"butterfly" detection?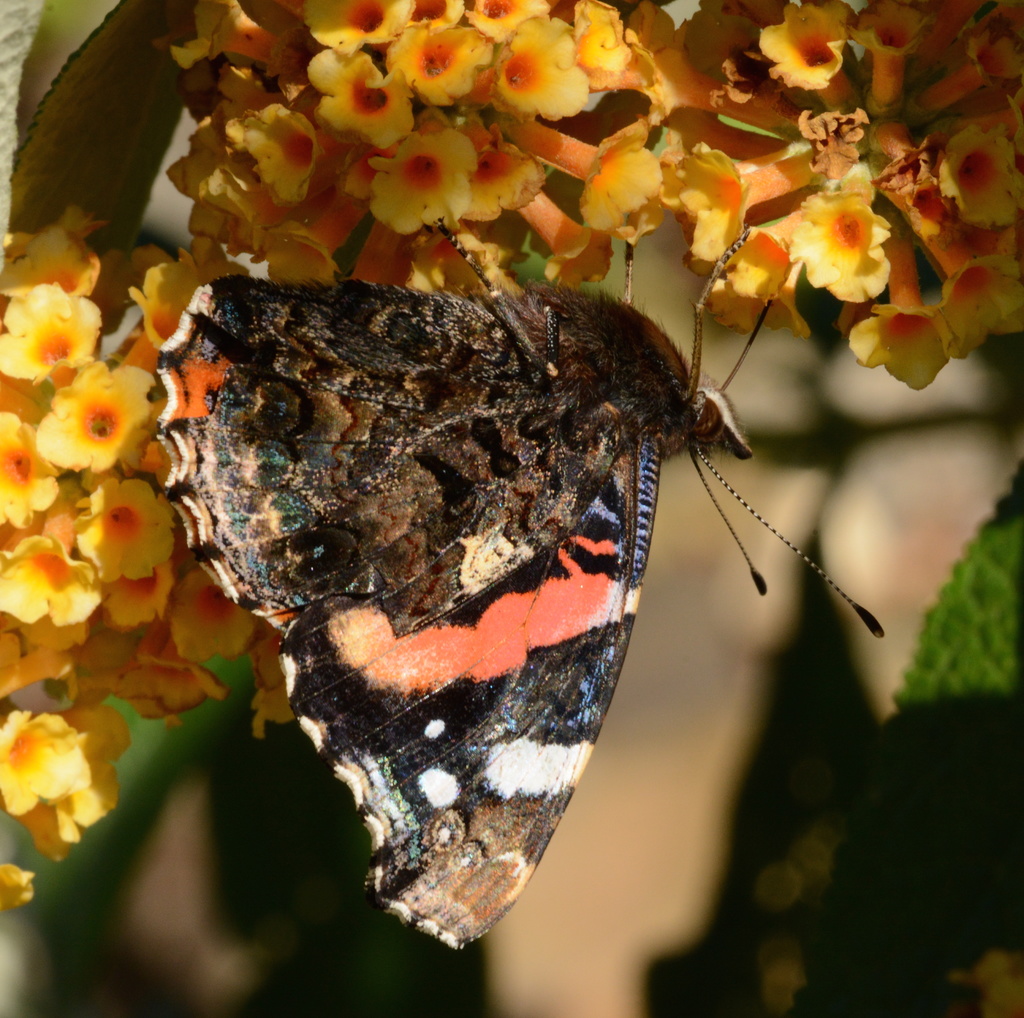
region(191, 181, 829, 944)
